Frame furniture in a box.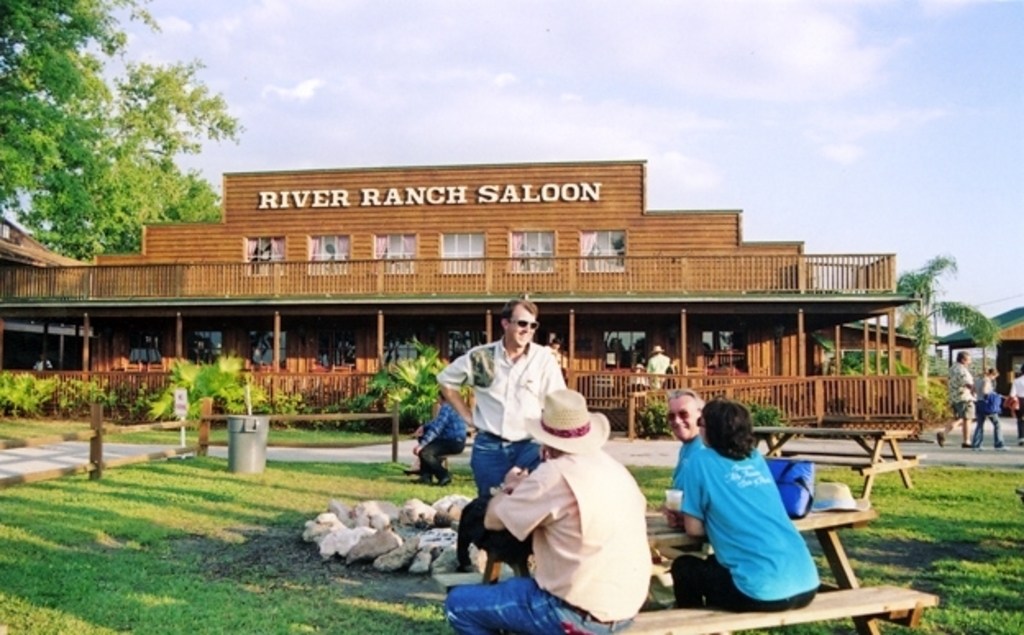
{"left": 753, "top": 423, "right": 914, "bottom": 502}.
